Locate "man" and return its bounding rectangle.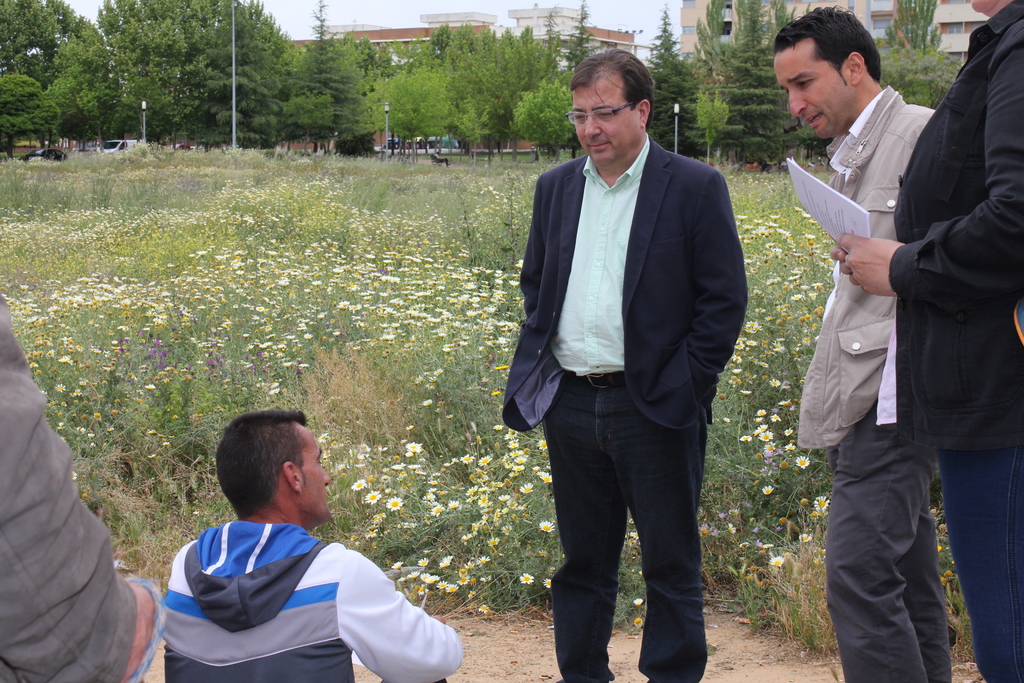
<box>159,407,465,682</box>.
